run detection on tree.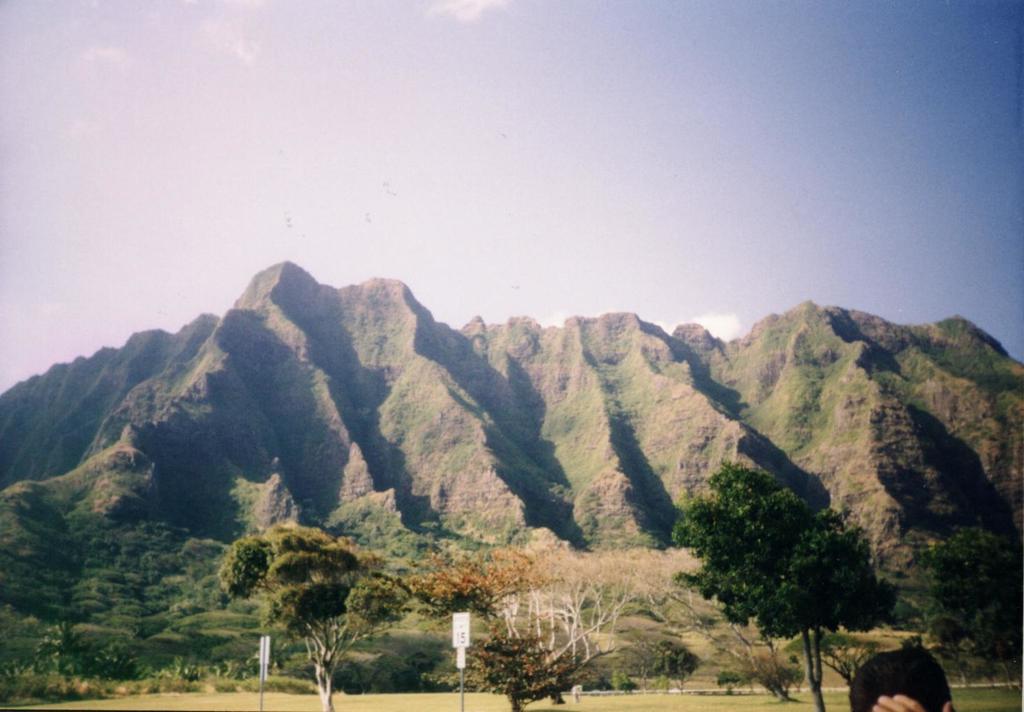
Result: crop(409, 545, 540, 642).
